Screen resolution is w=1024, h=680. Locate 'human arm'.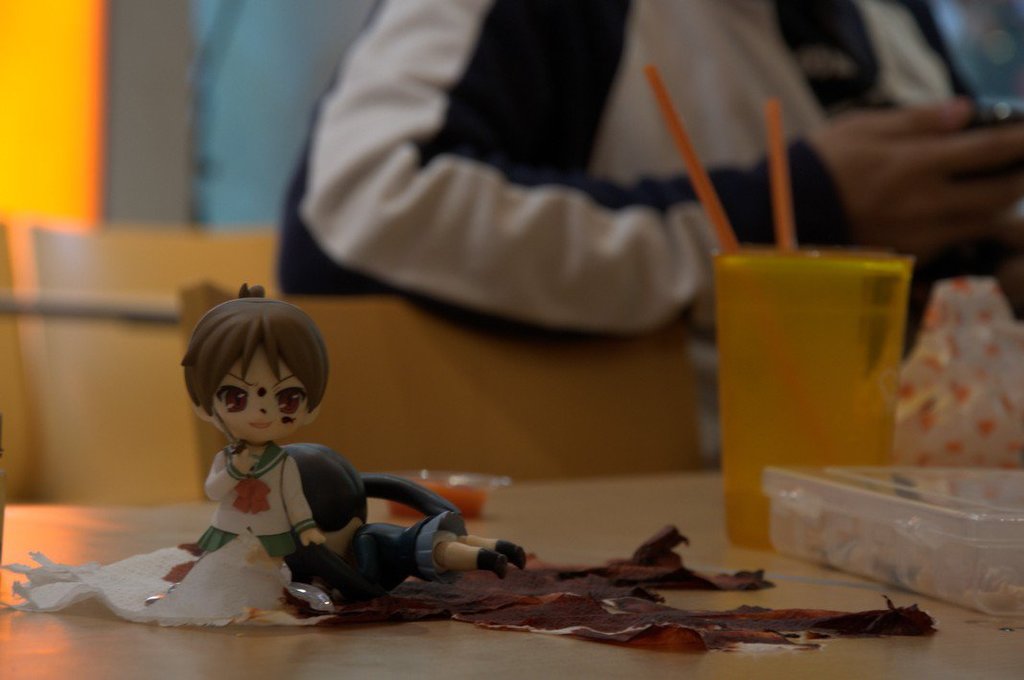
<region>285, 455, 326, 547</region>.
